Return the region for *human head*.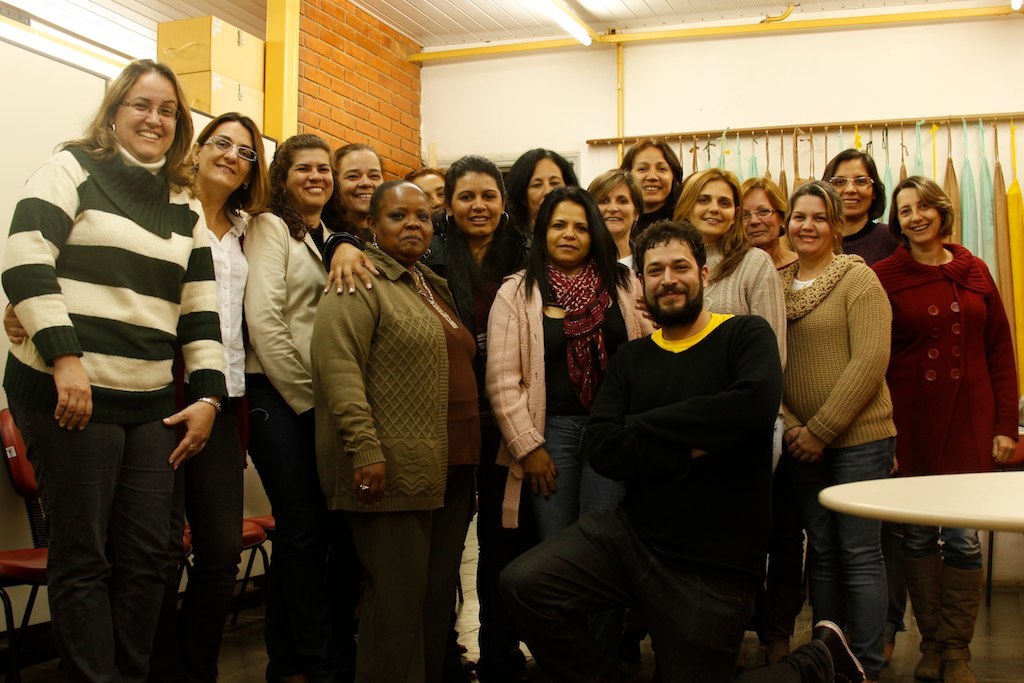
[left=188, top=113, right=266, bottom=198].
